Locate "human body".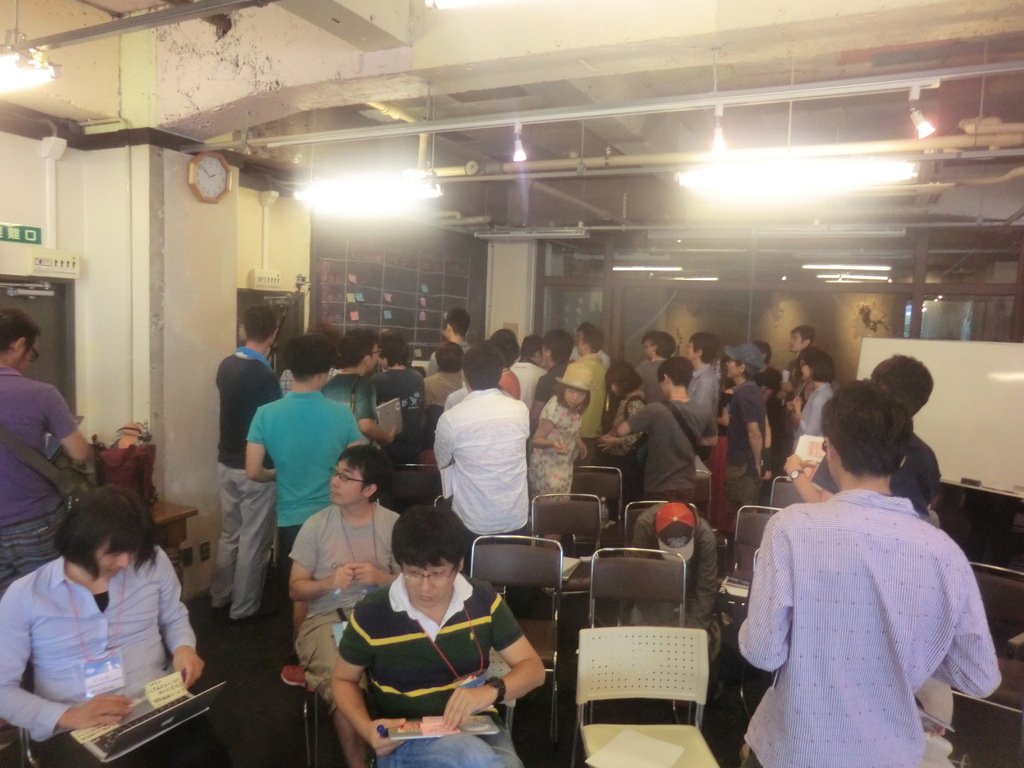
Bounding box: box=[0, 310, 91, 595].
